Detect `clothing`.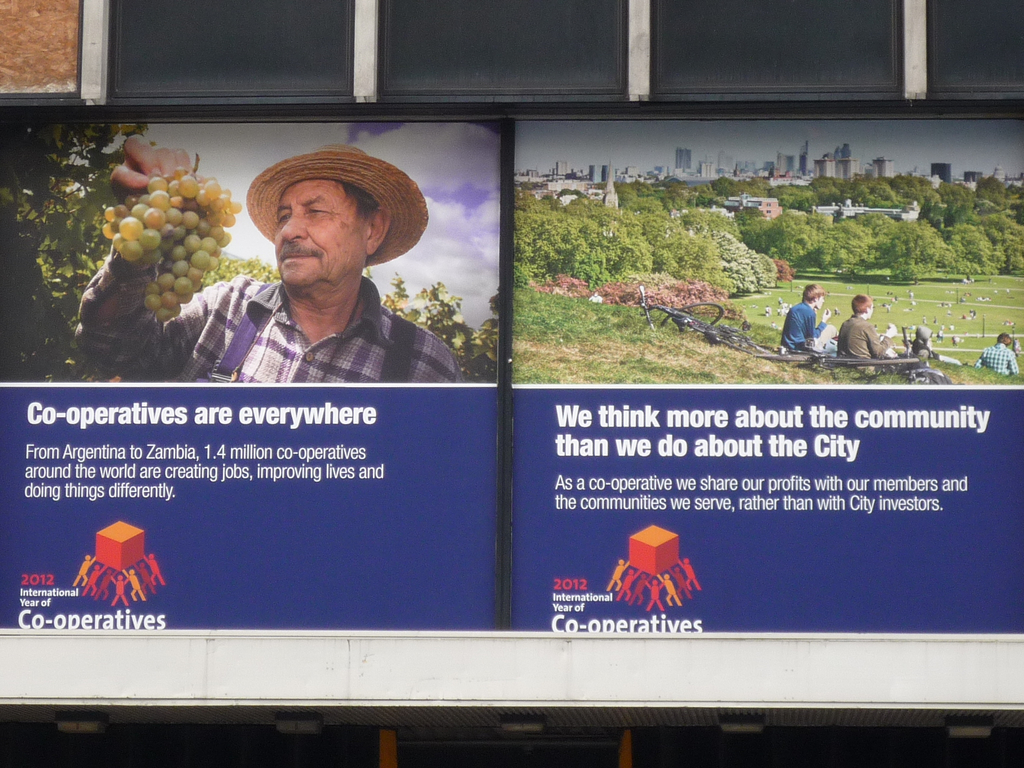
Detected at [left=836, top=312, right=888, bottom=376].
